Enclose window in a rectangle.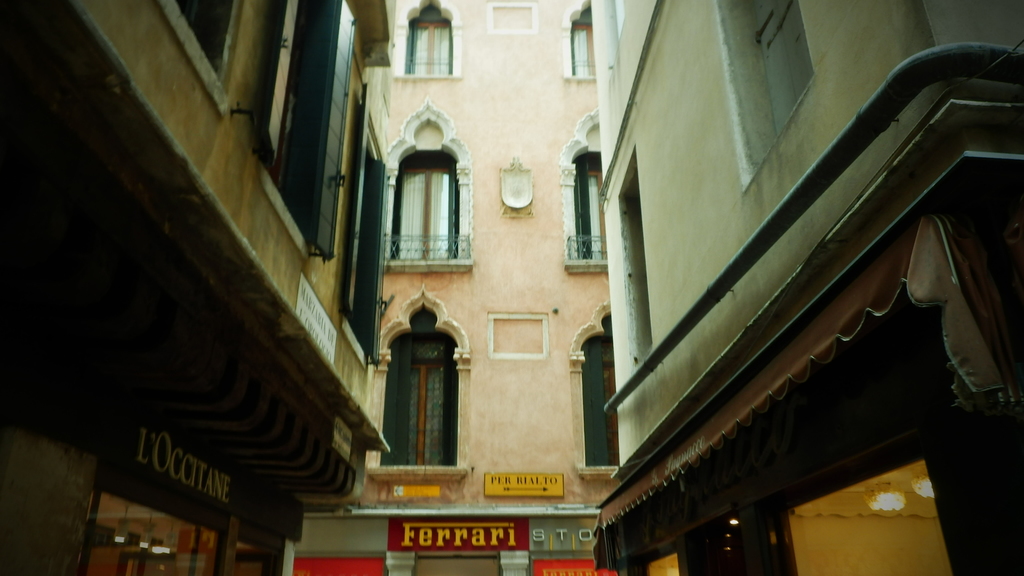
(x1=556, y1=0, x2=593, y2=77).
